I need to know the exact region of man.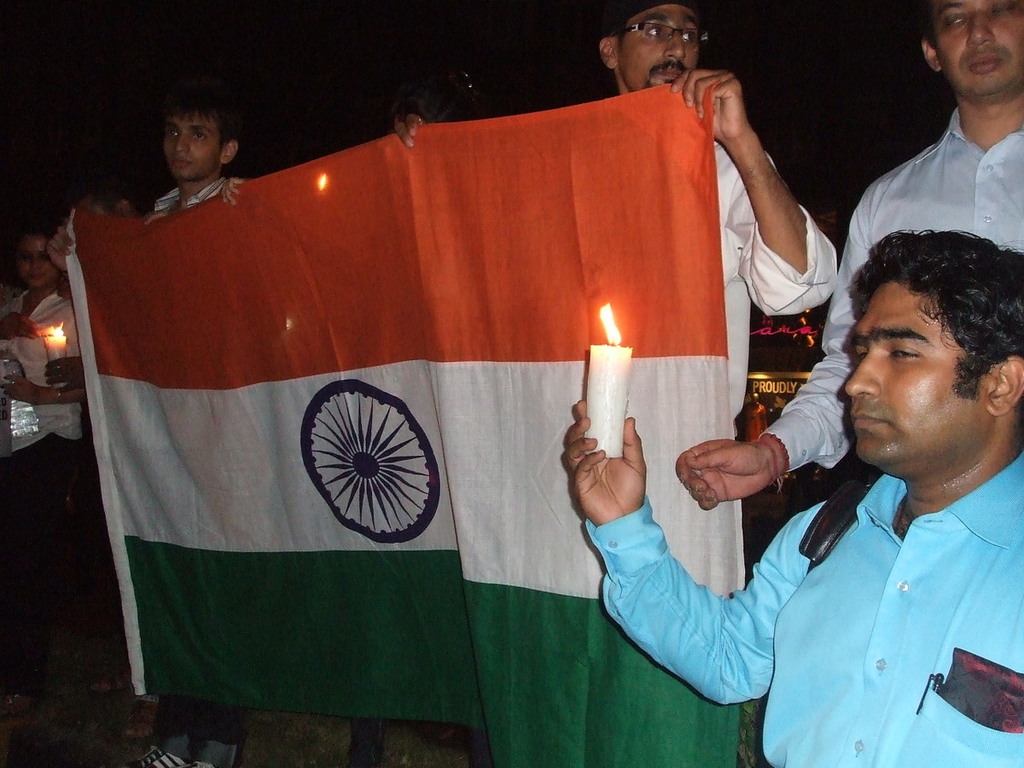
Region: select_region(45, 92, 252, 767).
